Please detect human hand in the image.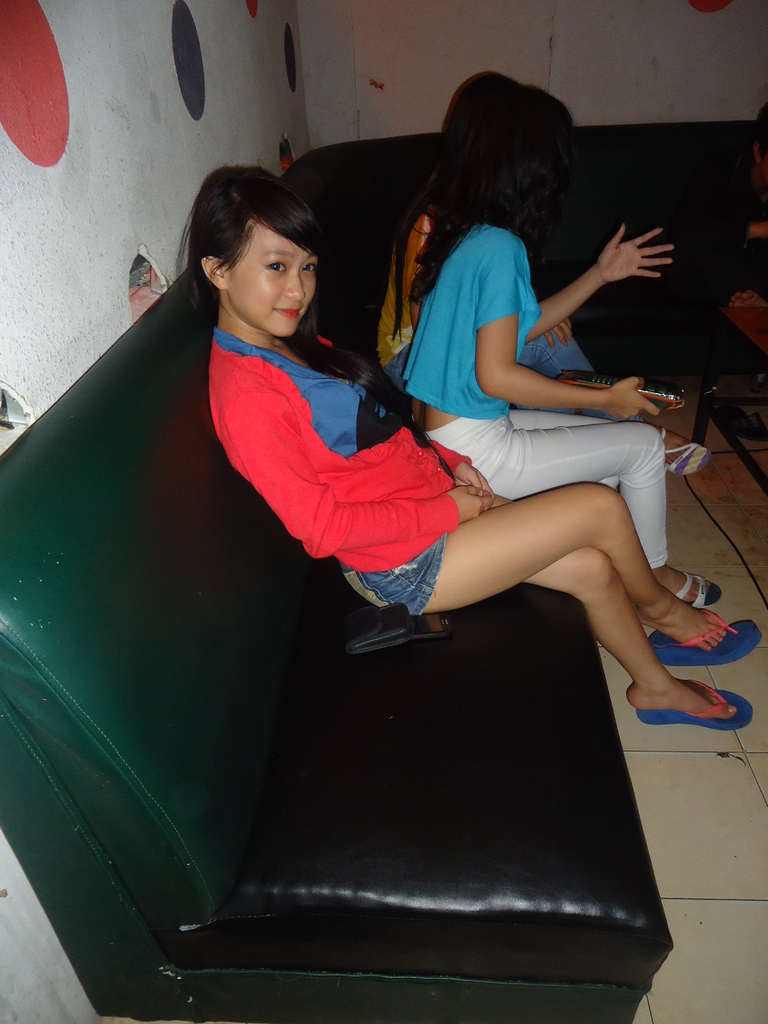
[left=602, top=376, right=665, bottom=426].
